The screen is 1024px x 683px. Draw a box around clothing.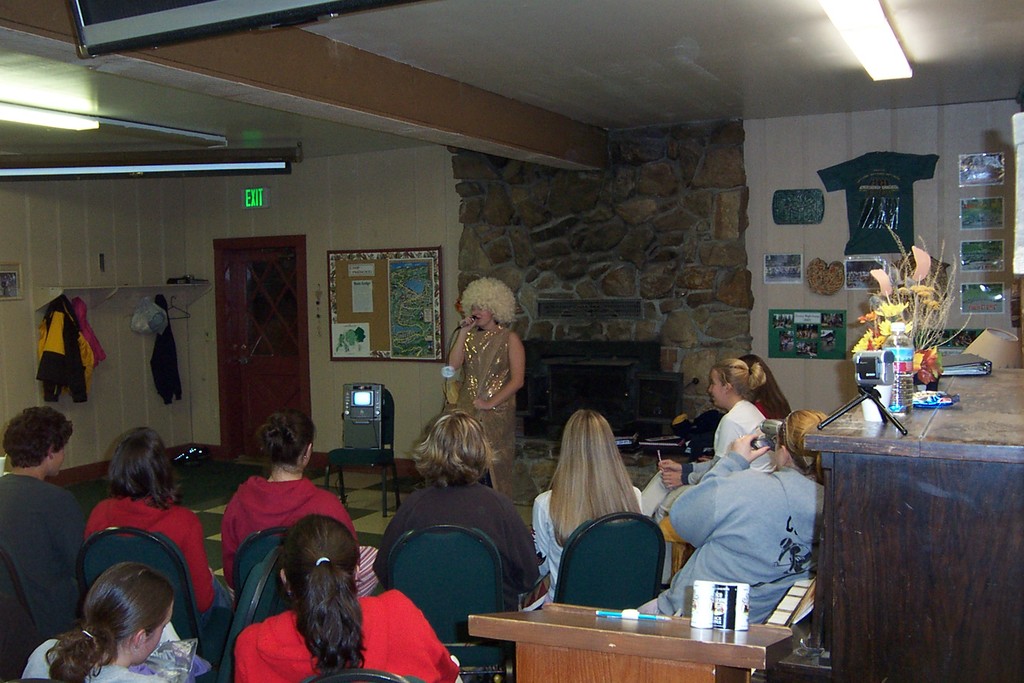
locate(374, 470, 543, 623).
